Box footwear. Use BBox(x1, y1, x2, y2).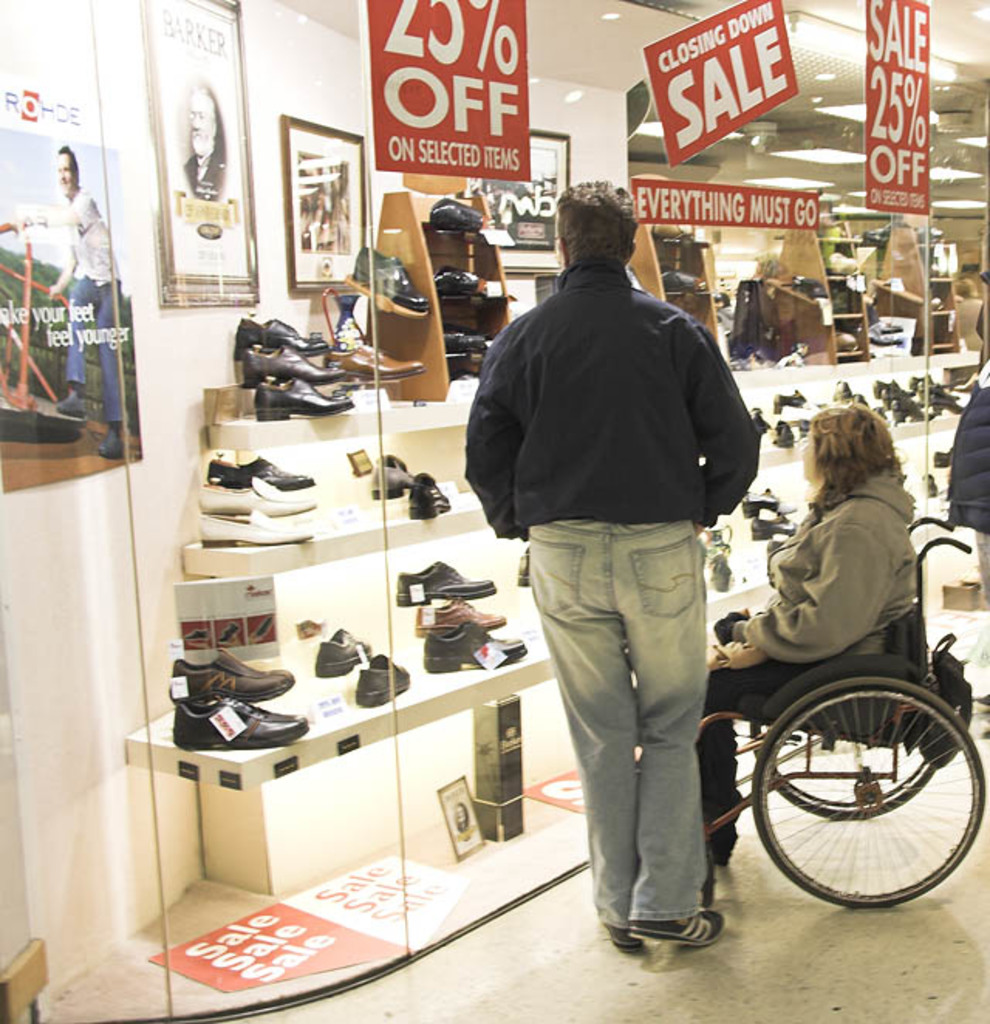
BBox(869, 317, 903, 334).
